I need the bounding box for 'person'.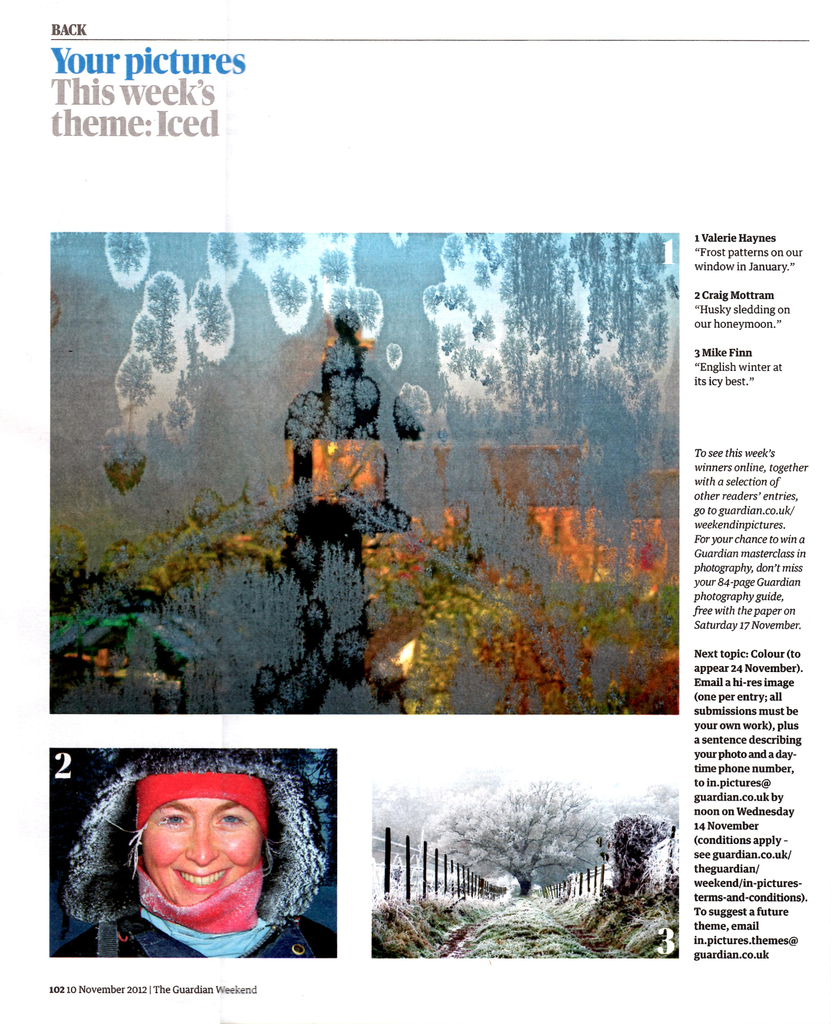
Here it is: 53, 751, 334, 956.
